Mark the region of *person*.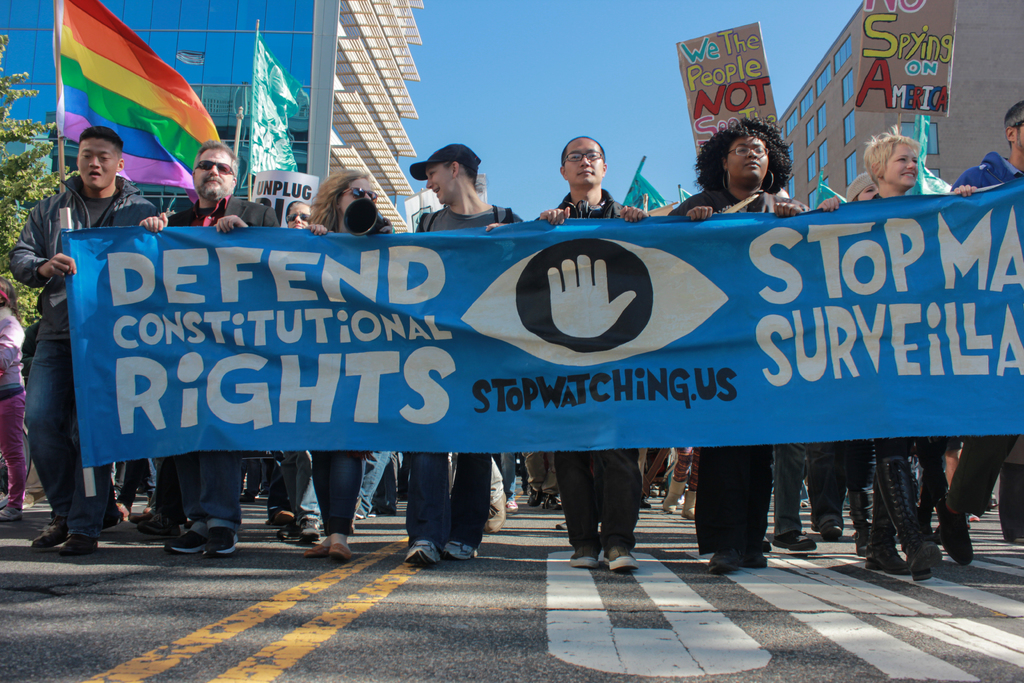
Region: BBox(830, 440, 876, 557).
